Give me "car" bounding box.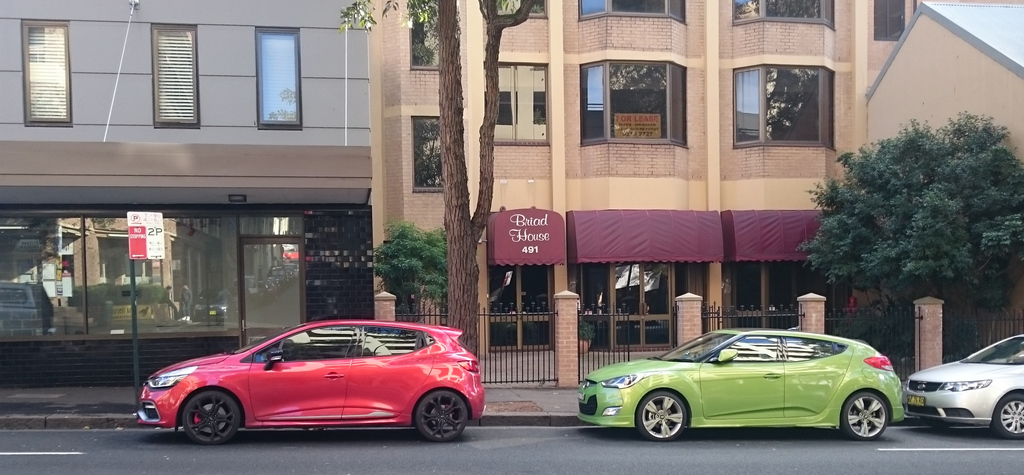
[0, 279, 58, 337].
